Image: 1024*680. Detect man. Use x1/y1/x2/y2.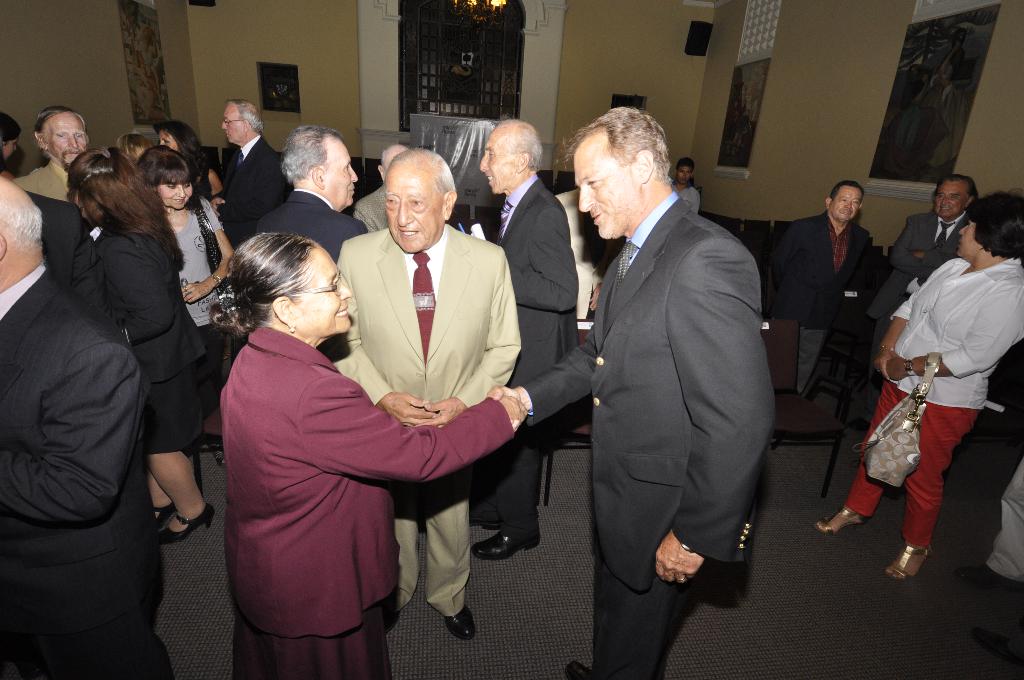
0/173/167/679.
